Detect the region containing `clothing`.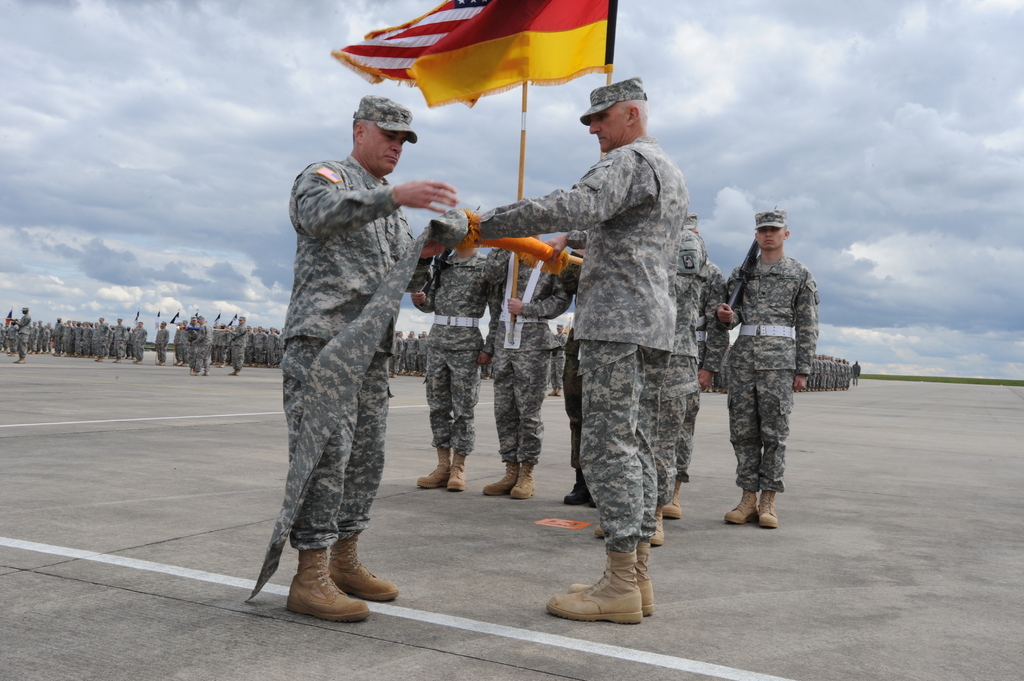
detection(243, 150, 471, 602).
